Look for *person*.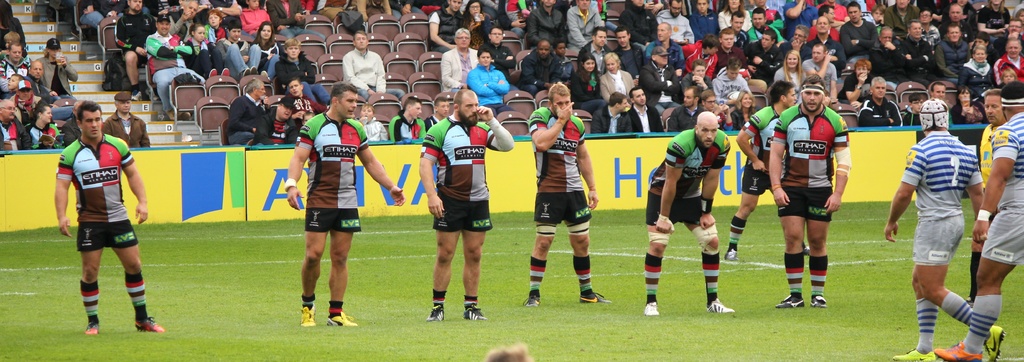
Found: pyautogui.locateOnScreen(339, 31, 410, 104).
